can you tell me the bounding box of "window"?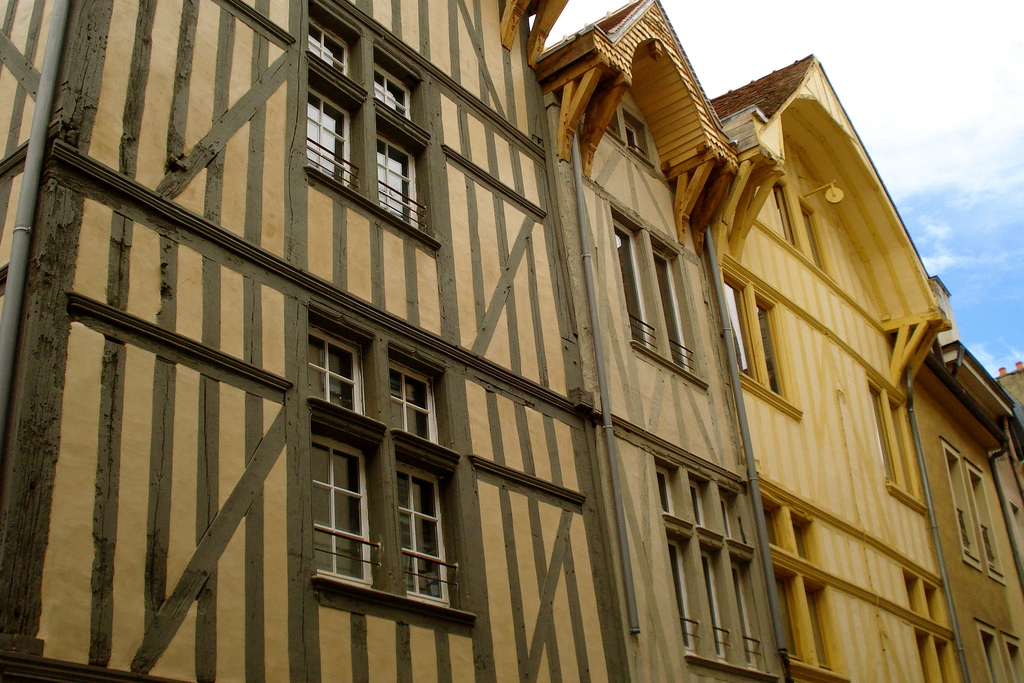
(600,194,712,393).
